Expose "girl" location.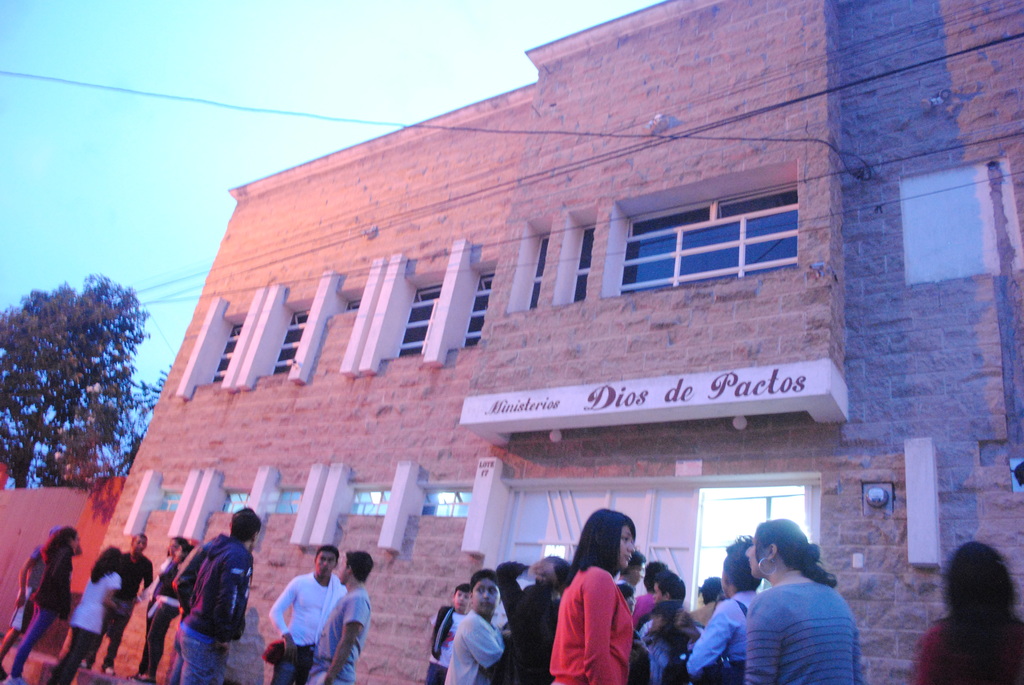
Exposed at bbox=[45, 542, 122, 682].
